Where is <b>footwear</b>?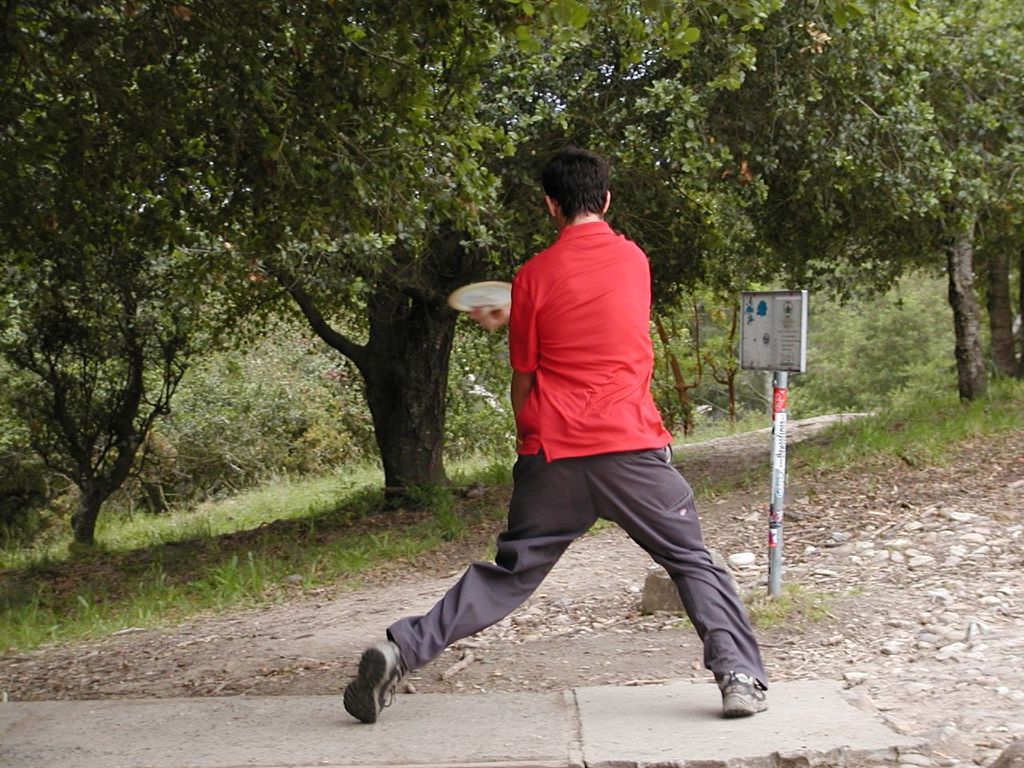
select_region(342, 642, 403, 735).
